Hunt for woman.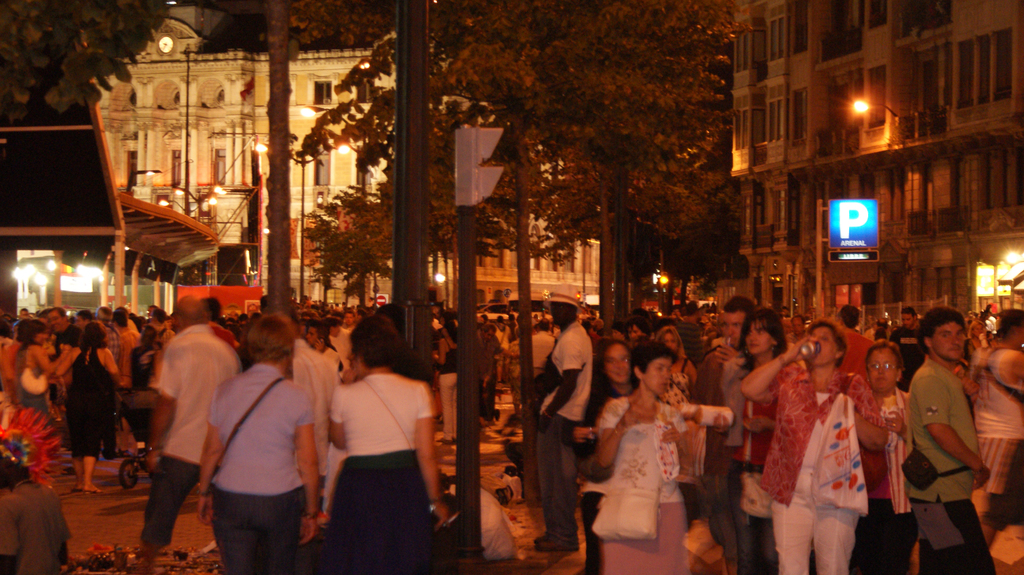
Hunted down at pyautogui.locateOnScreen(580, 346, 640, 574).
